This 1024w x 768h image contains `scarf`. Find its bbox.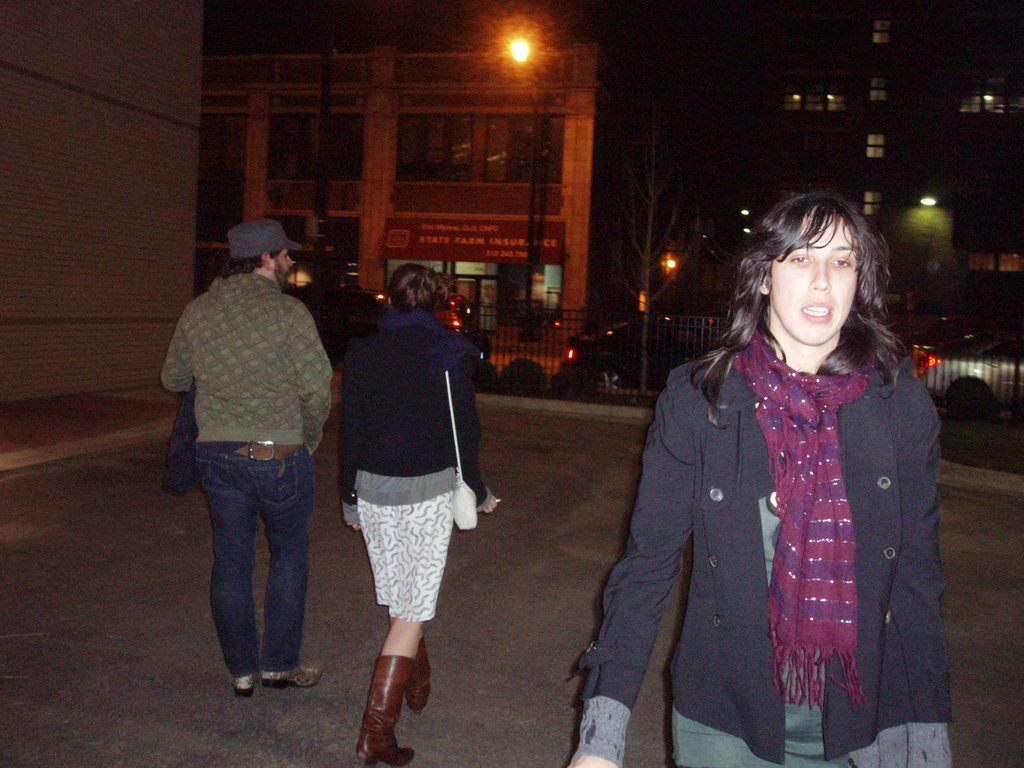
bbox=[714, 320, 903, 732].
